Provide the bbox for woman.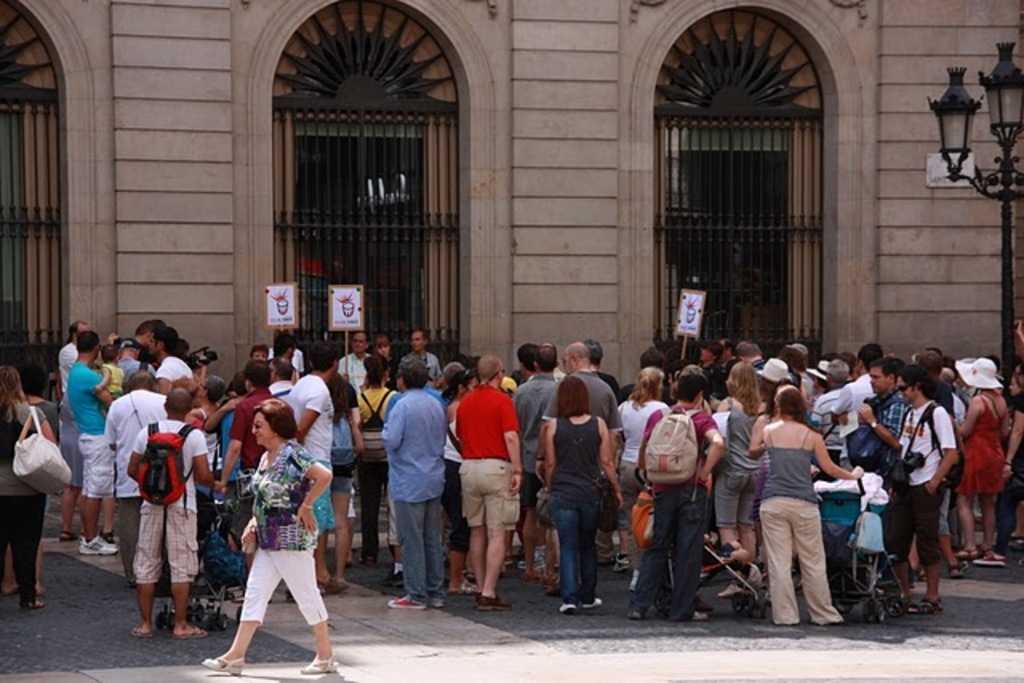
0/365/61/601.
